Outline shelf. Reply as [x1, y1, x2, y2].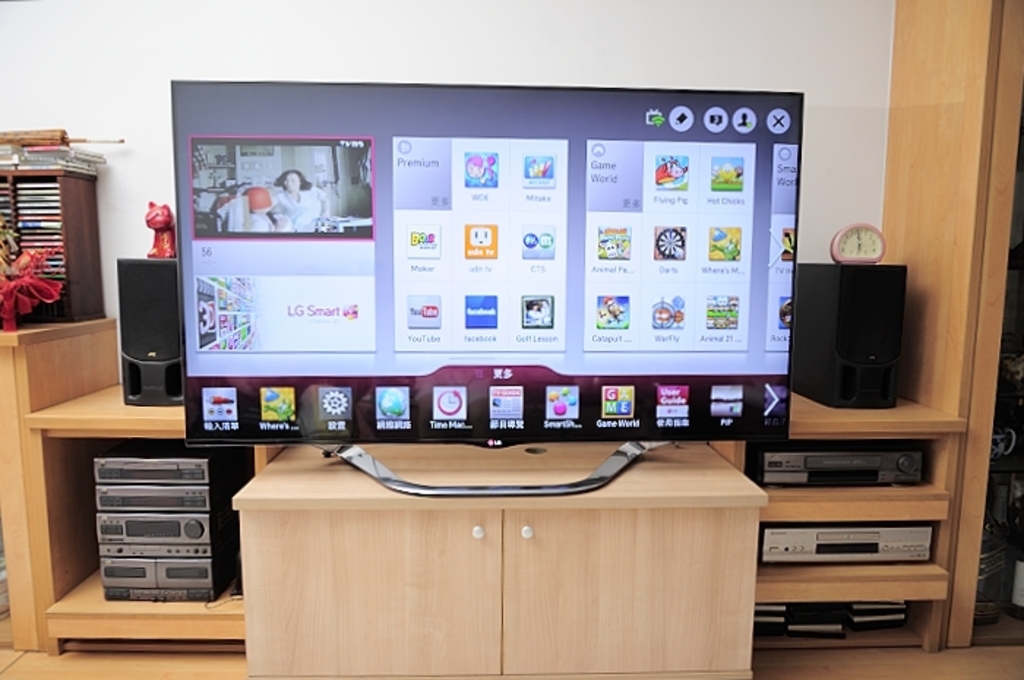
[755, 534, 946, 604].
